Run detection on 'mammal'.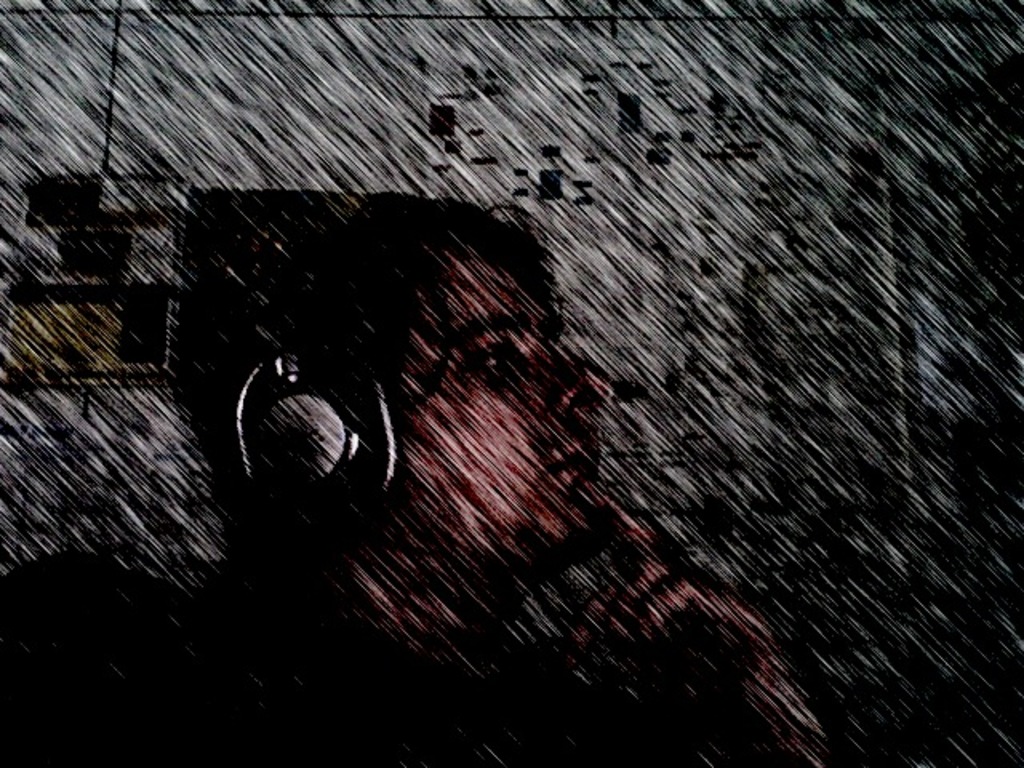
Result: 213:195:818:765.
